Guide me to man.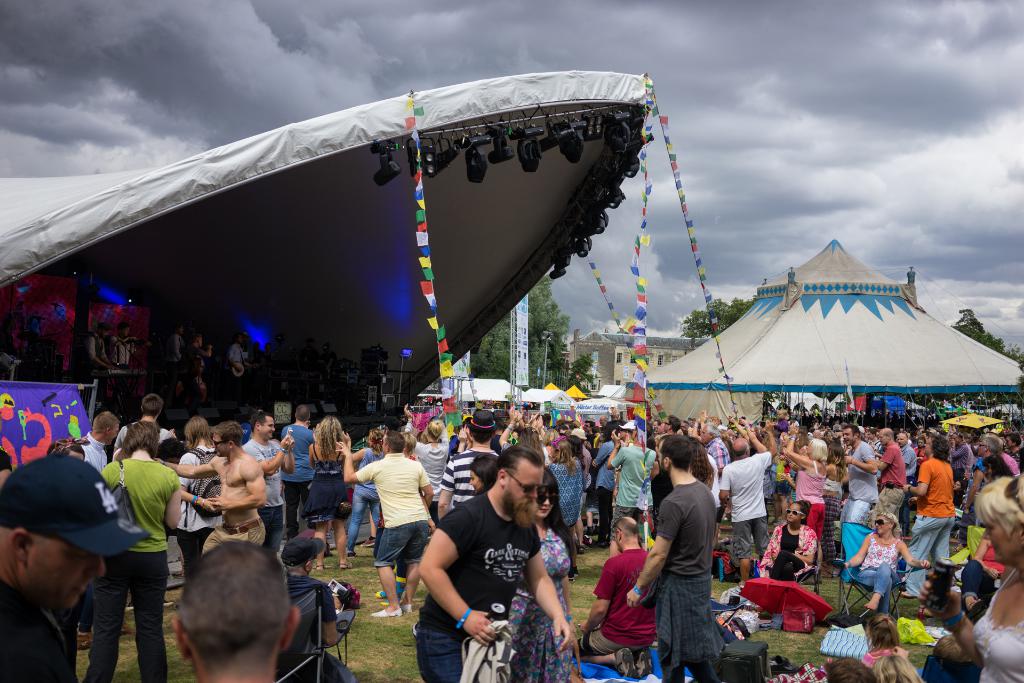
Guidance: (left=275, top=538, right=360, bottom=682).
